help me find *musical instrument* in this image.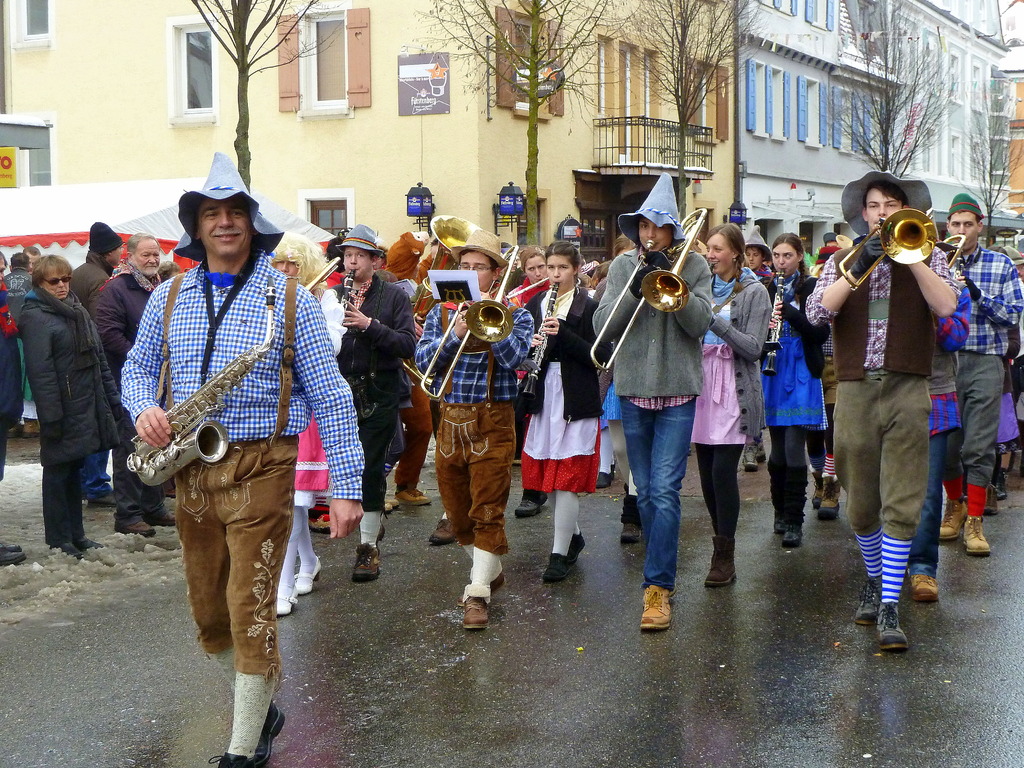
Found it: region(125, 319, 285, 508).
